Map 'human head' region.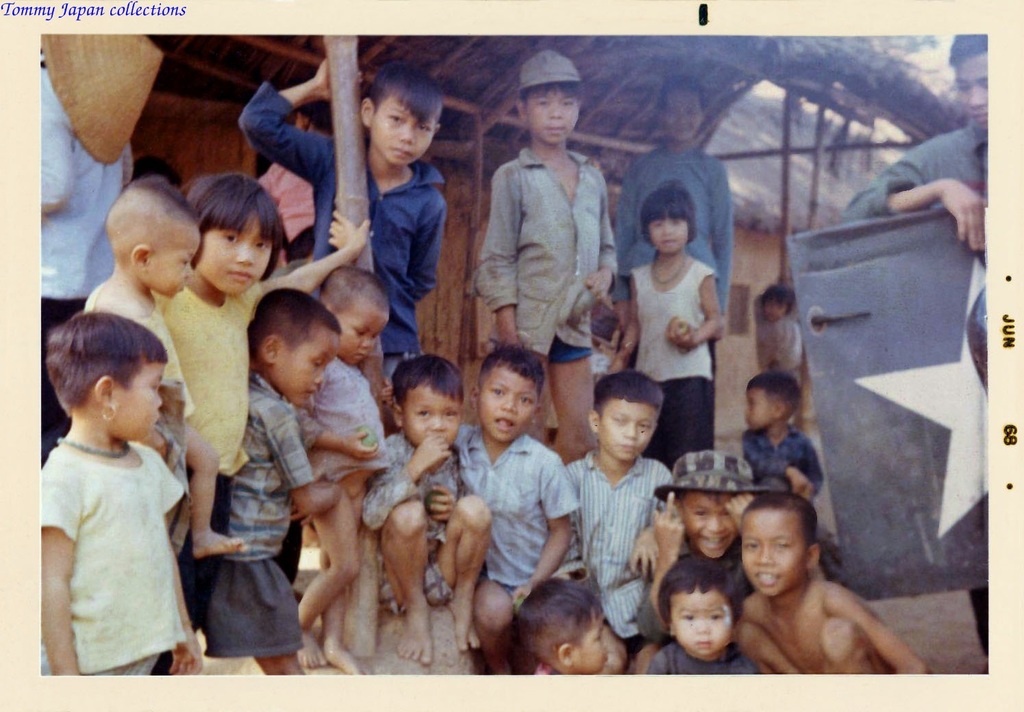
Mapped to pyautogui.locateOnScreen(581, 375, 669, 467).
